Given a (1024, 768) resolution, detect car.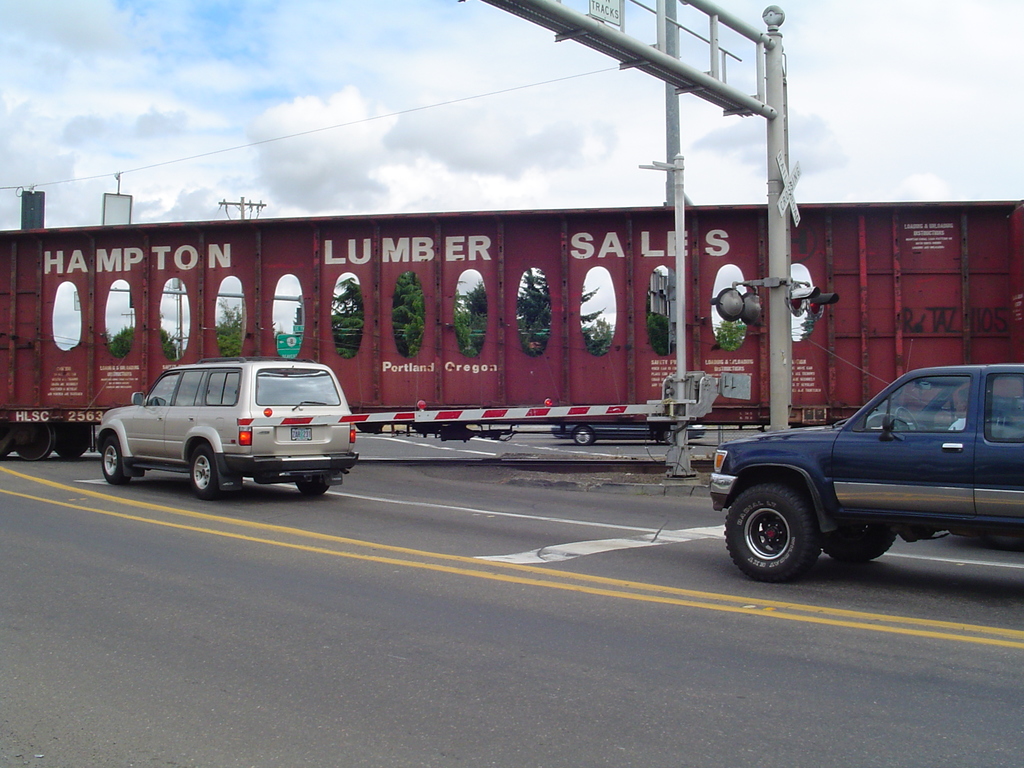
BBox(96, 354, 357, 501).
